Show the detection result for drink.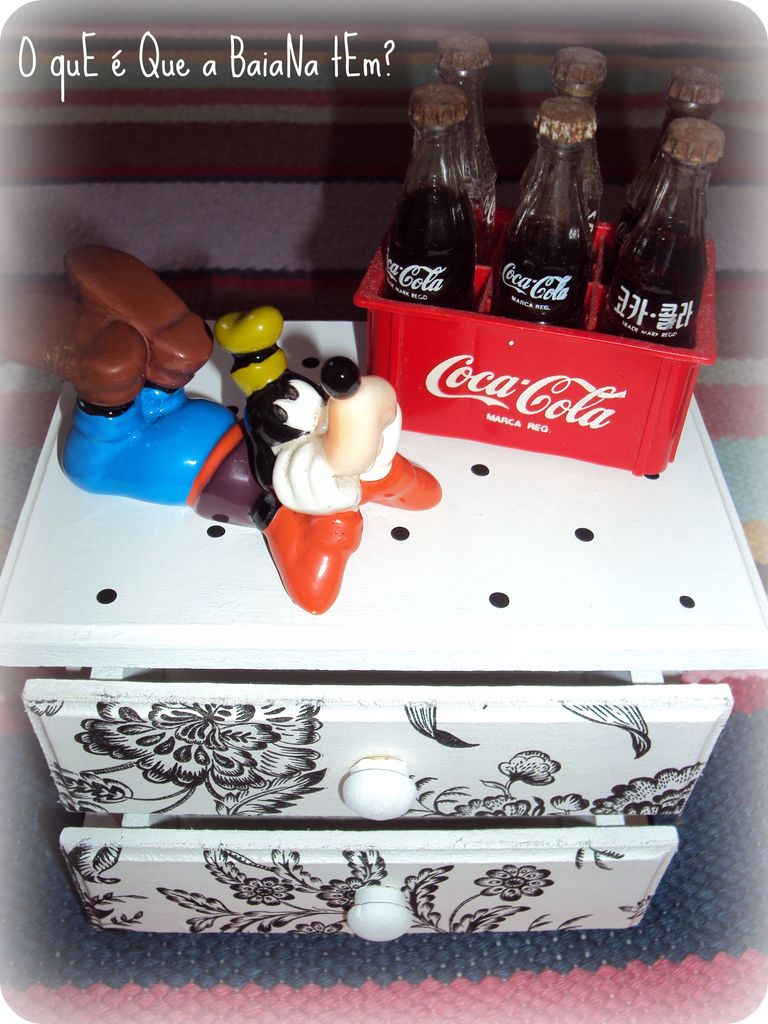
BBox(597, 64, 728, 279).
